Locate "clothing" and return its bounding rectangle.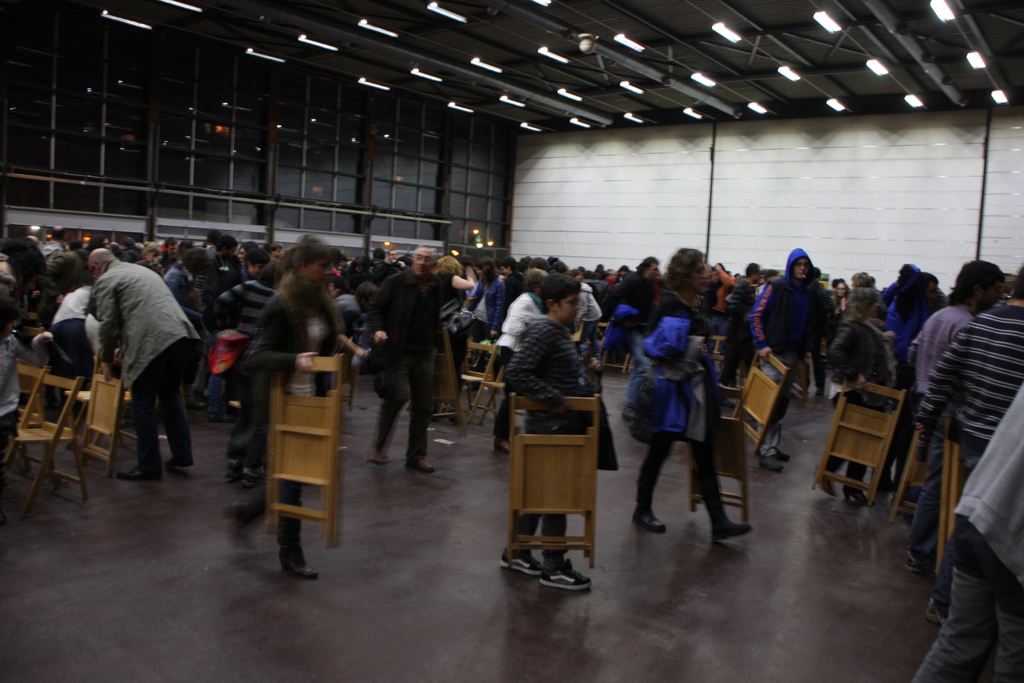
box=[507, 317, 616, 554].
